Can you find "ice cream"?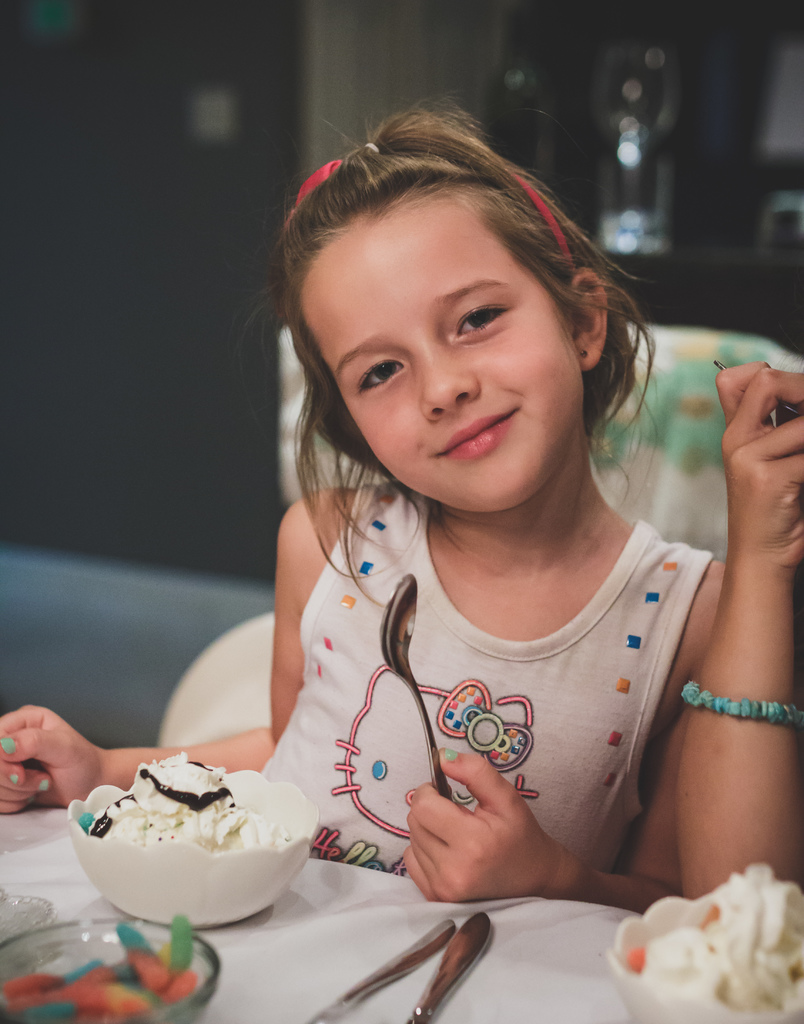
Yes, bounding box: x1=60 y1=755 x2=304 y2=933.
